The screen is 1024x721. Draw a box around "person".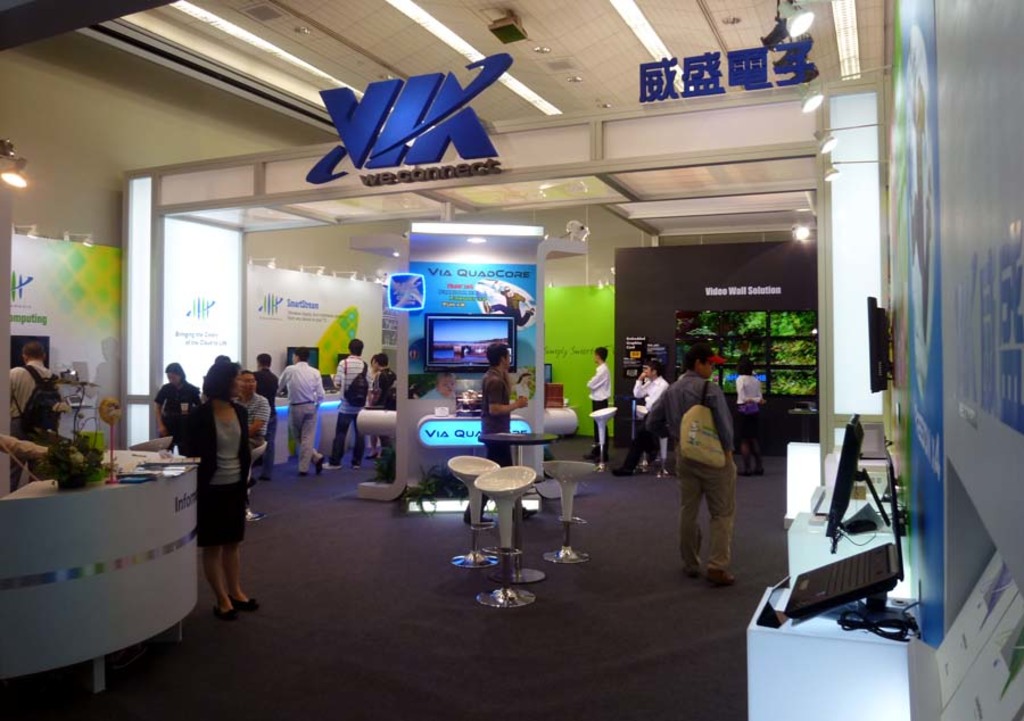
left=179, top=362, right=259, bottom=614.
